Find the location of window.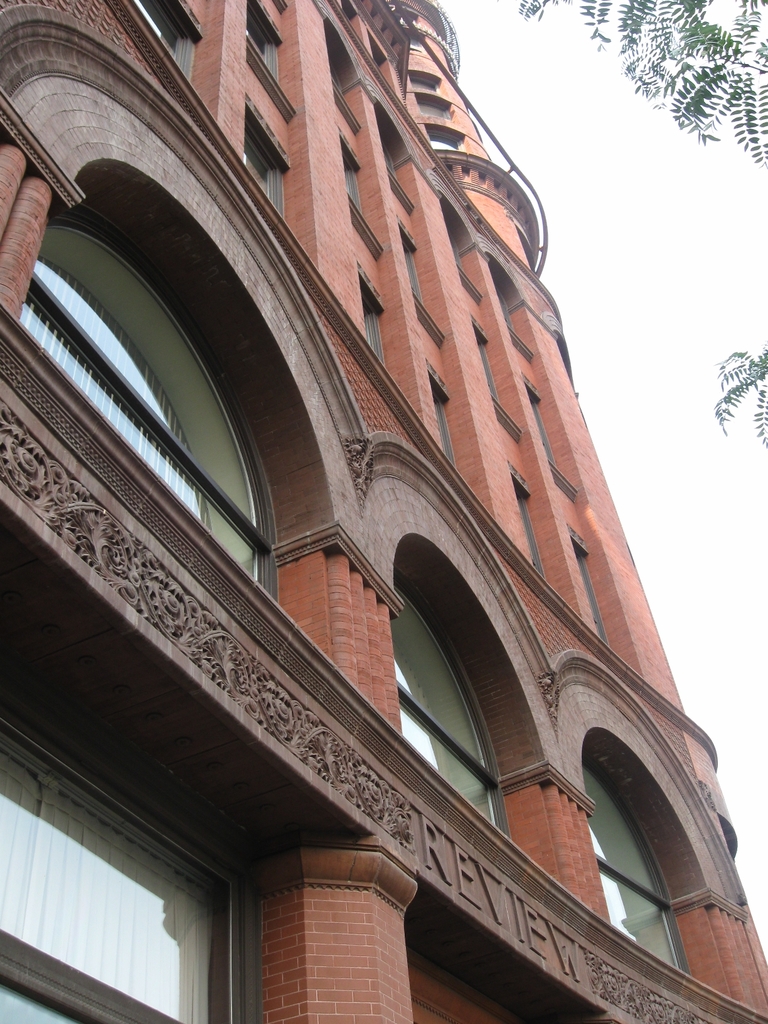
Location: (left=576, top=547, right=604, bottom=646).
